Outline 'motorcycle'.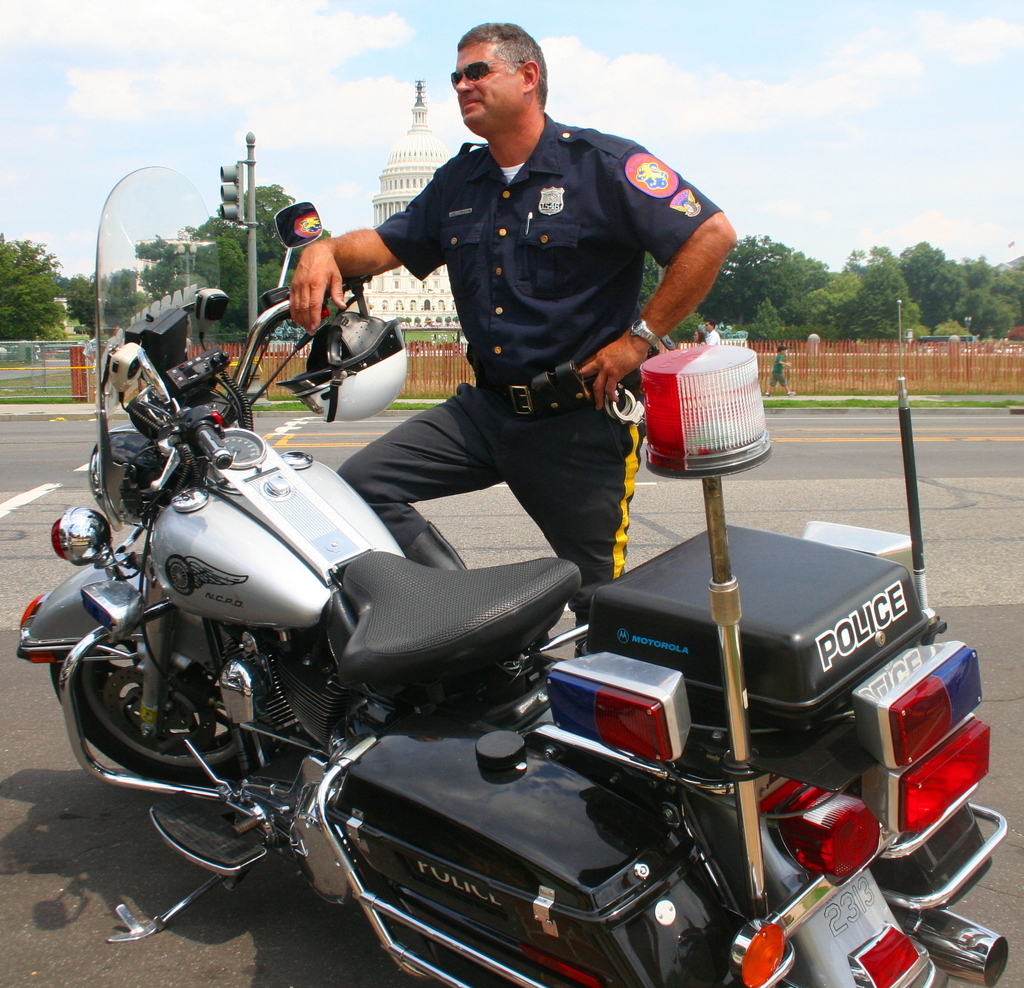
Outline: x1=3 y1=268 x2=1001 y2=976.
